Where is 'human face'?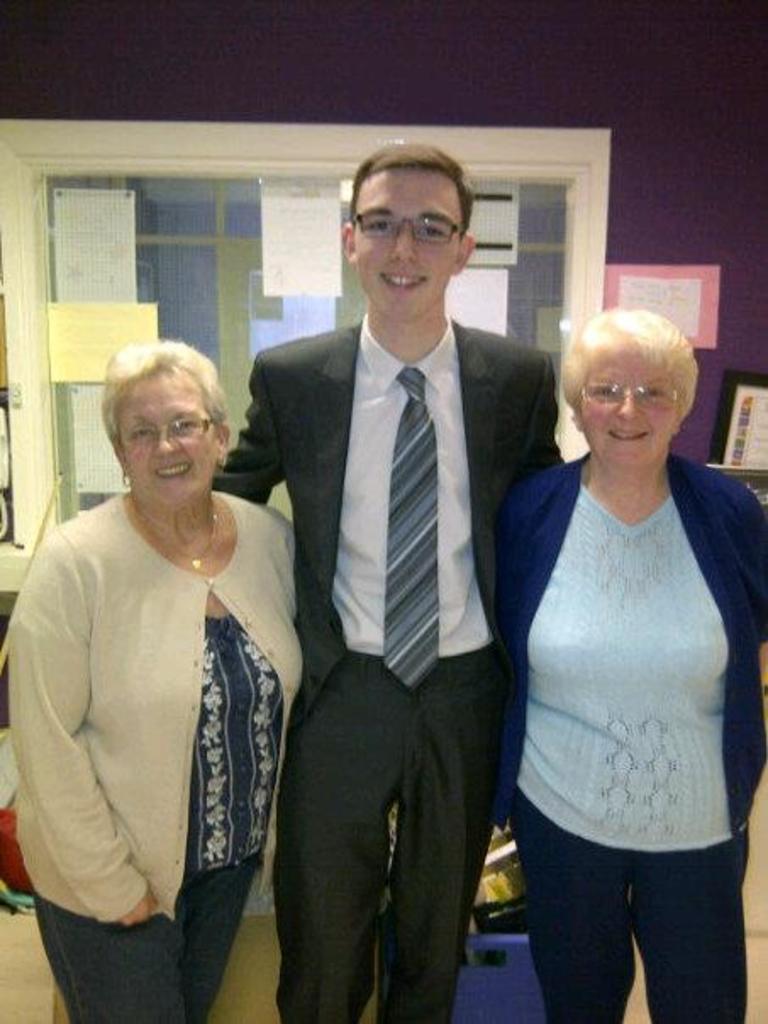
BBox(353, 170, 453, 319).
